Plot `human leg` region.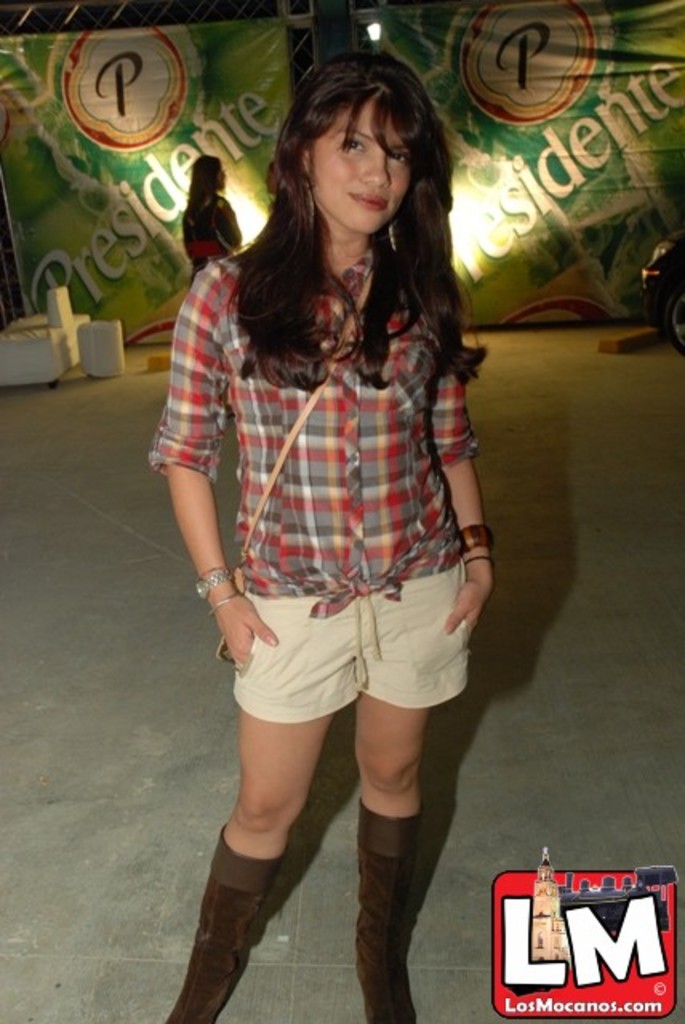
Plotted at {"left": 162, "top": 710, "right": 328, "bottom": 1022}.
